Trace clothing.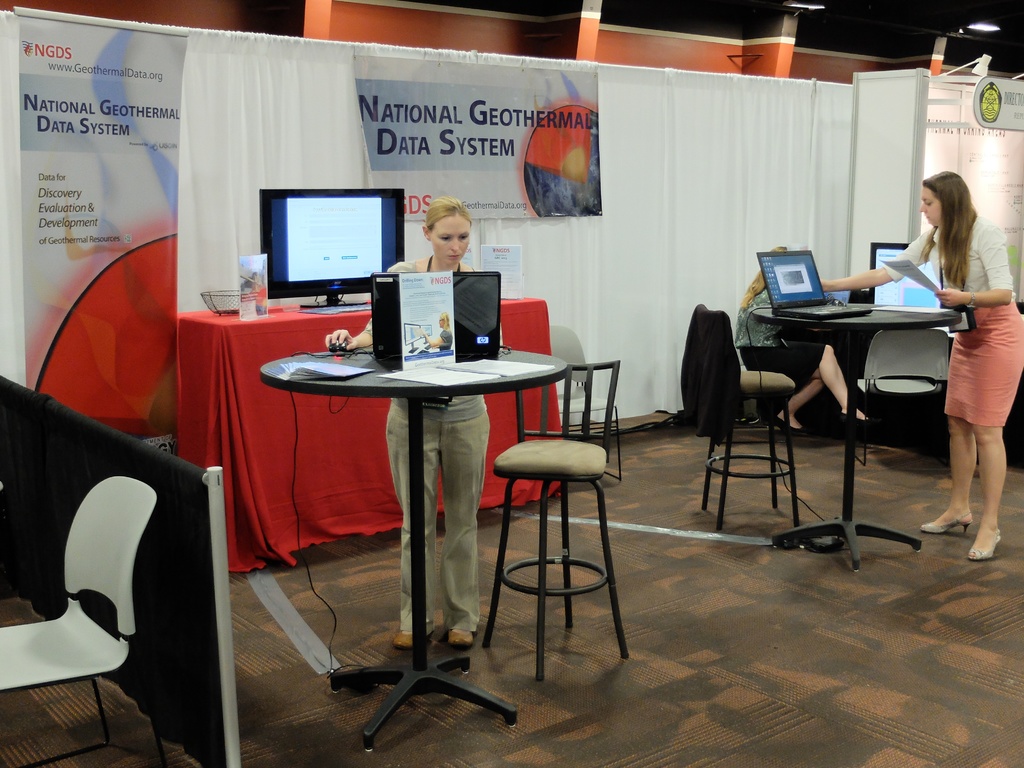
Traced to {"x1": 363, "y1": 260, "x2": 502, "y2": 632}.
